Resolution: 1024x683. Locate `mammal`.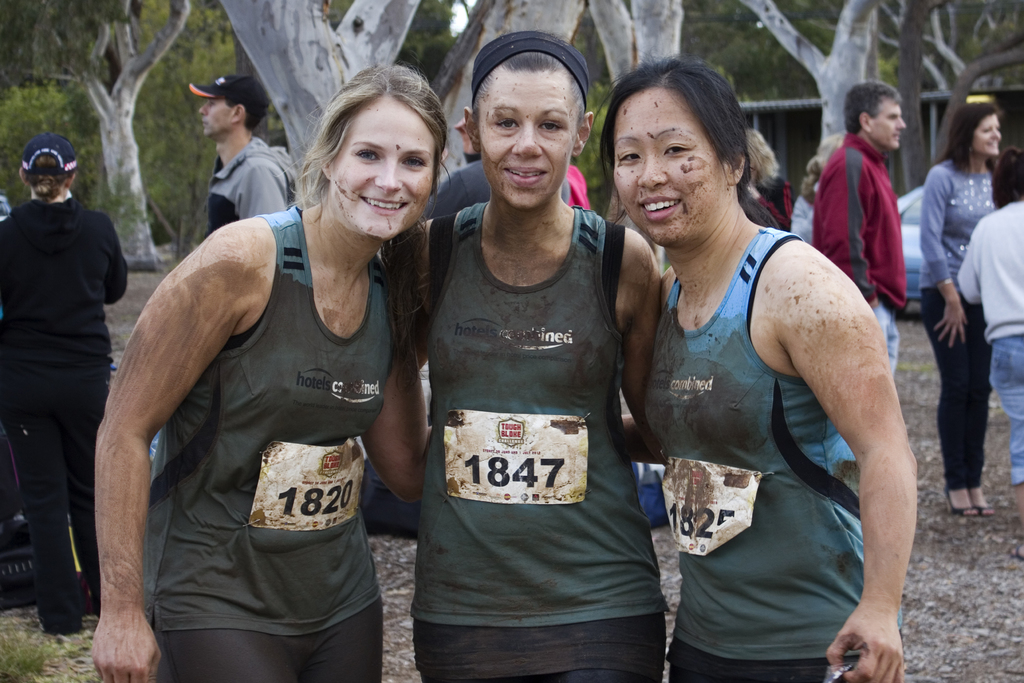
crop(804, 78, 905, 384).
